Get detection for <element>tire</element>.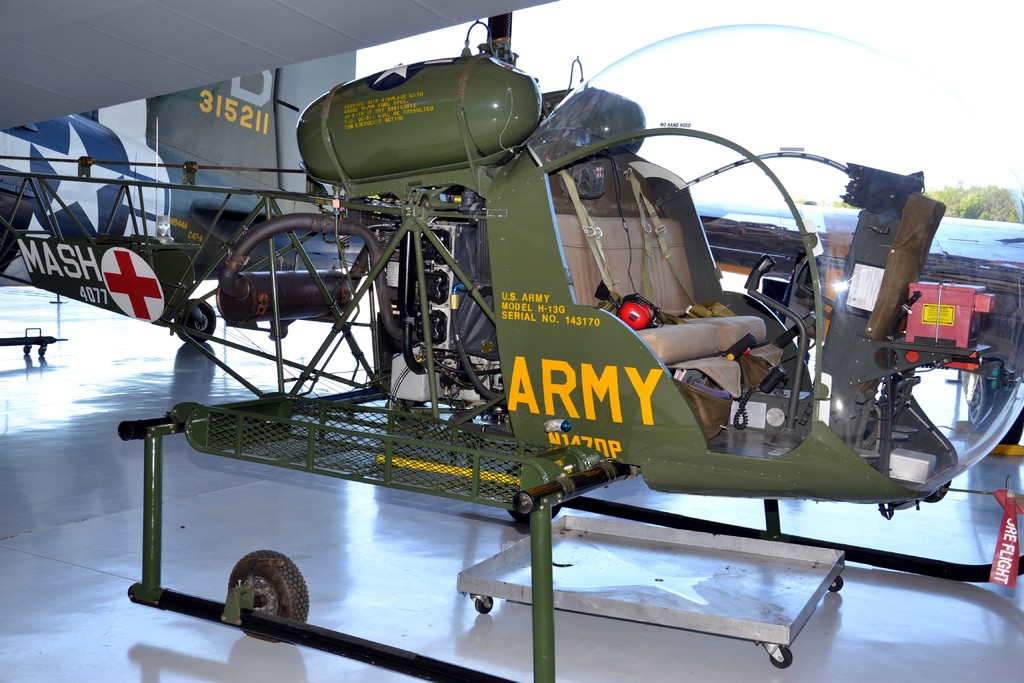
Detection: Rect(826, 575, 842, 593).
